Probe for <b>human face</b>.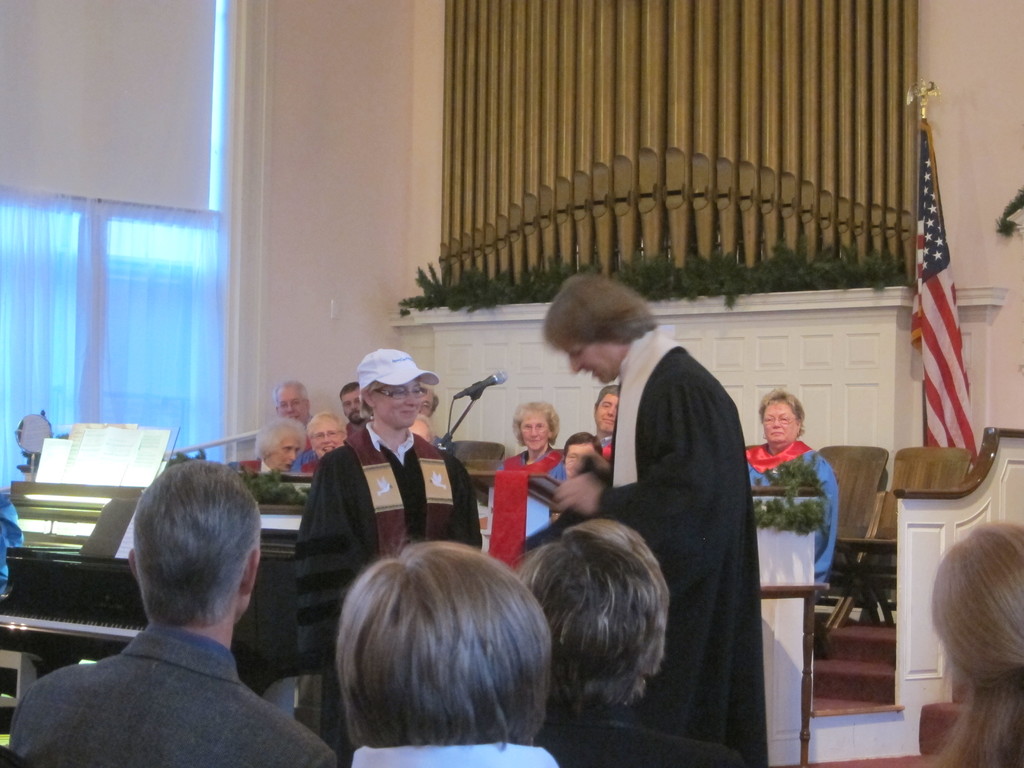
Probe result: (518, 410, 553, 450).
